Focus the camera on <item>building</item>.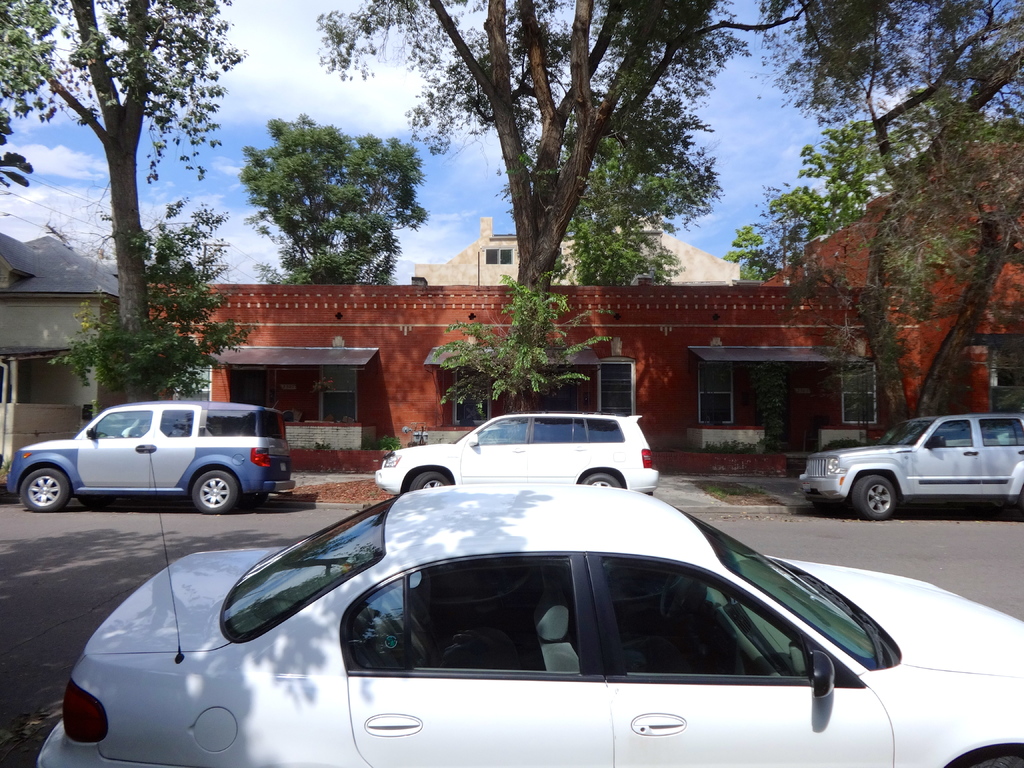
Focus region: [0,228,125,475].
